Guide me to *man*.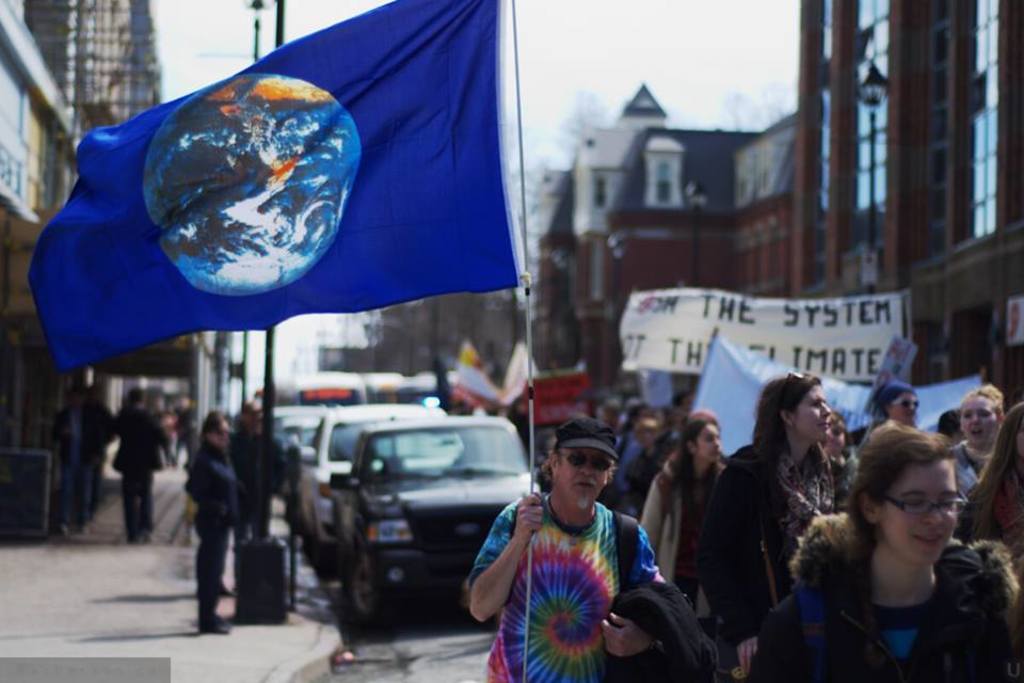
Guidance: (left=229, top=396, right=281, bottom=540).
